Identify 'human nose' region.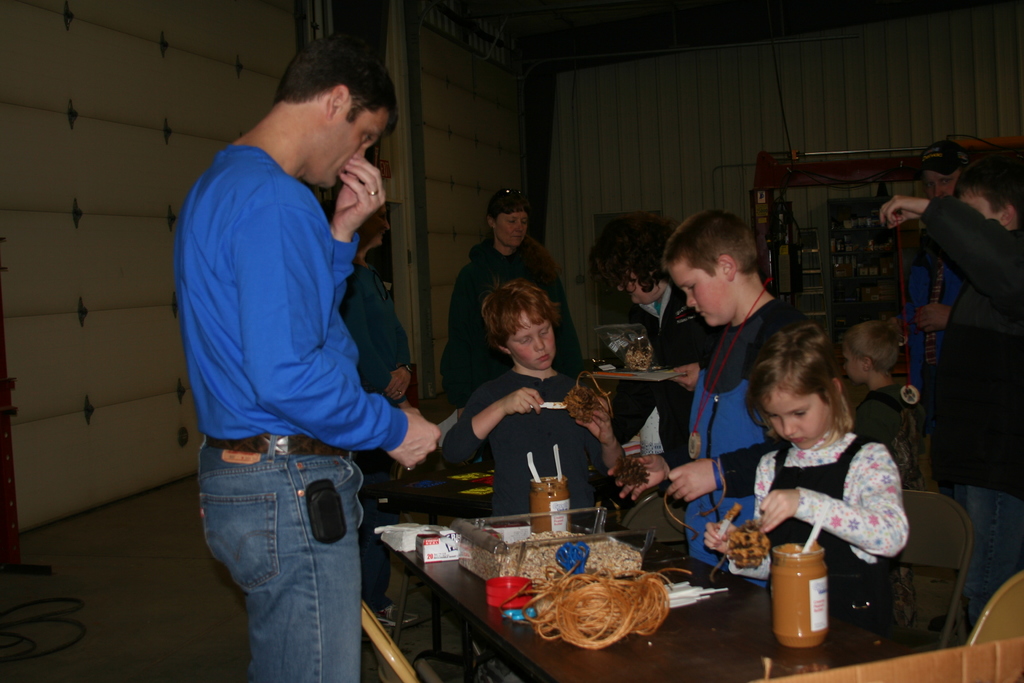
Region: [x1=352, y1=149, x2=364, y2=164].
